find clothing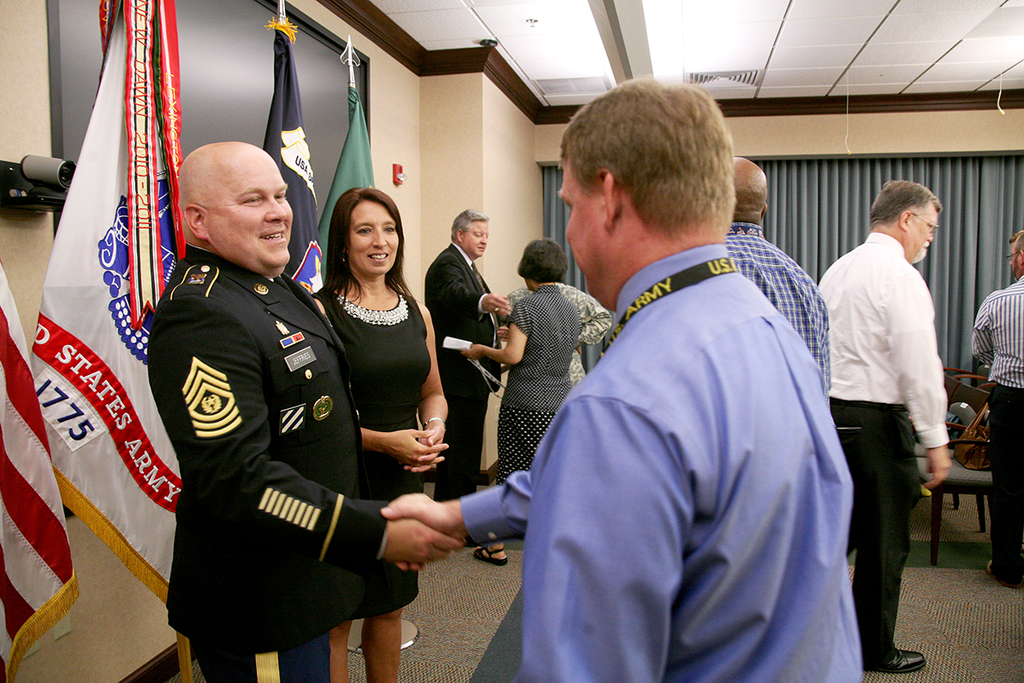
816/230/948/665
